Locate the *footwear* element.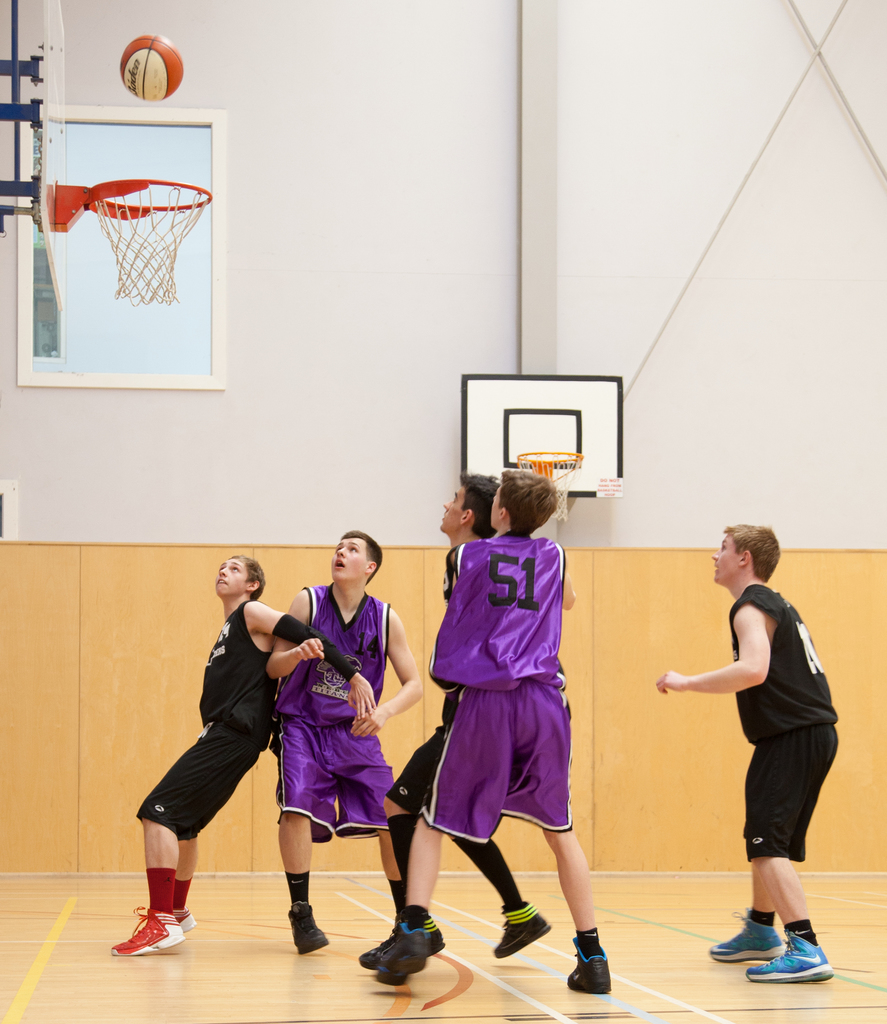
Element bbox: (110,906,185,955).
